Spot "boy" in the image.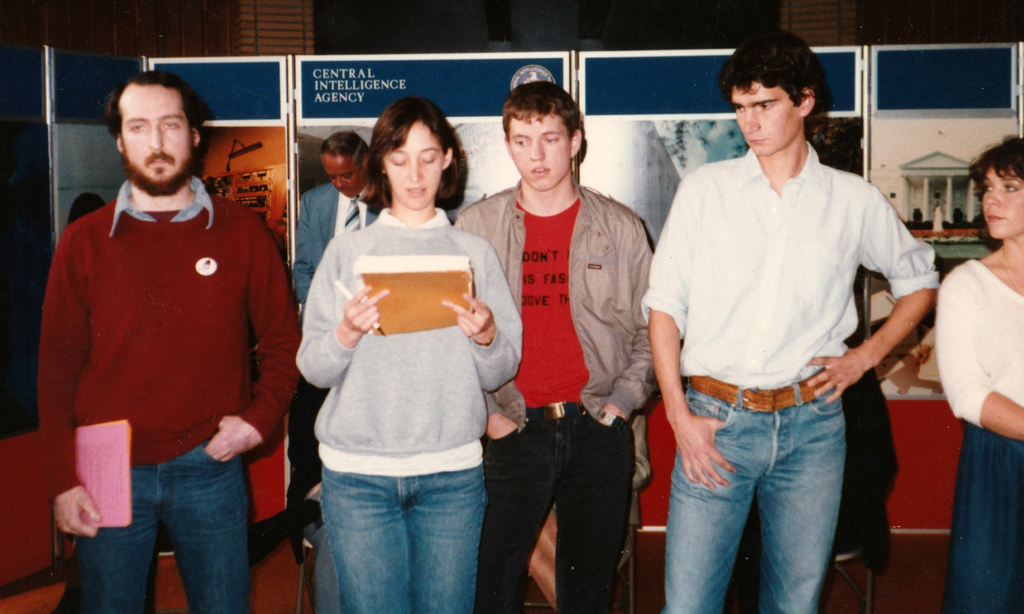
"boy" found at crop(446, 83, 655, 613).
